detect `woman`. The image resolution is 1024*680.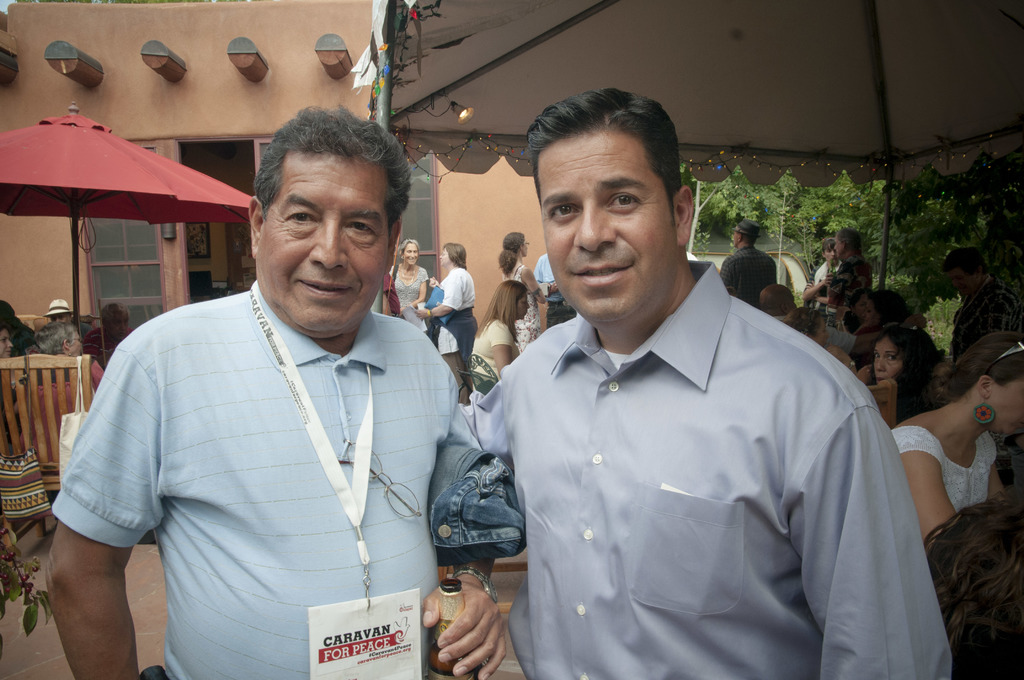
bbox(500, 231, 547, 355).
